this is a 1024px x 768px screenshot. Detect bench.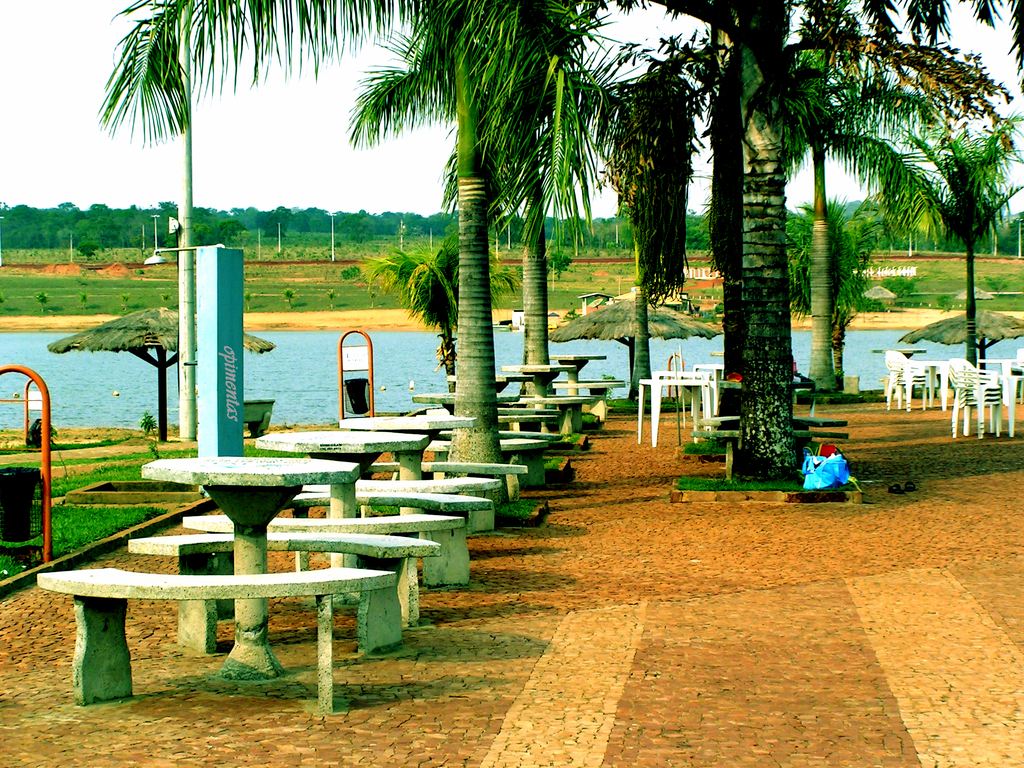
locate(283, 490, 493, 583).
